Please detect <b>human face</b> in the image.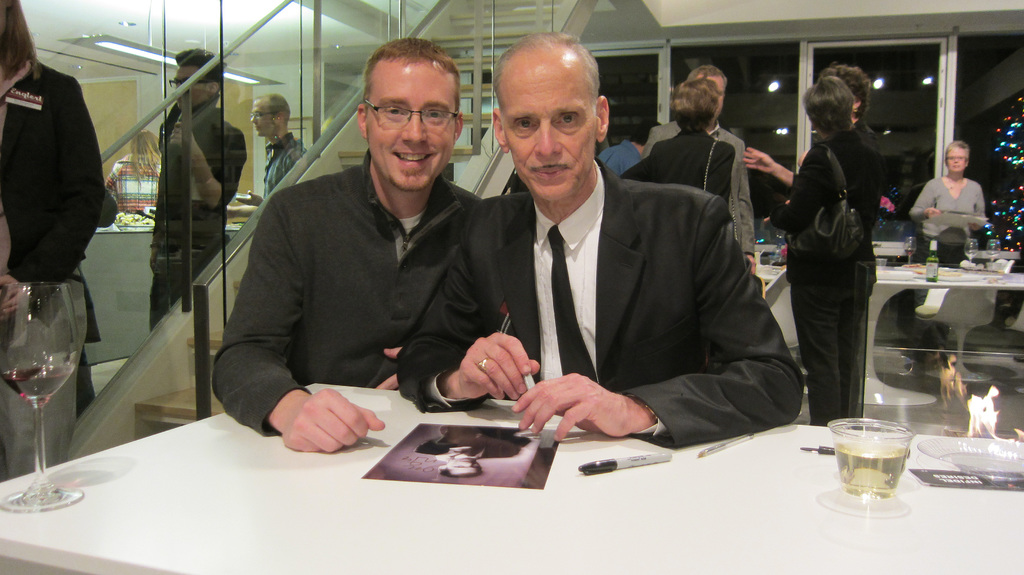
pyautogui.locateOnScreen(948, 149, 969, 172).
